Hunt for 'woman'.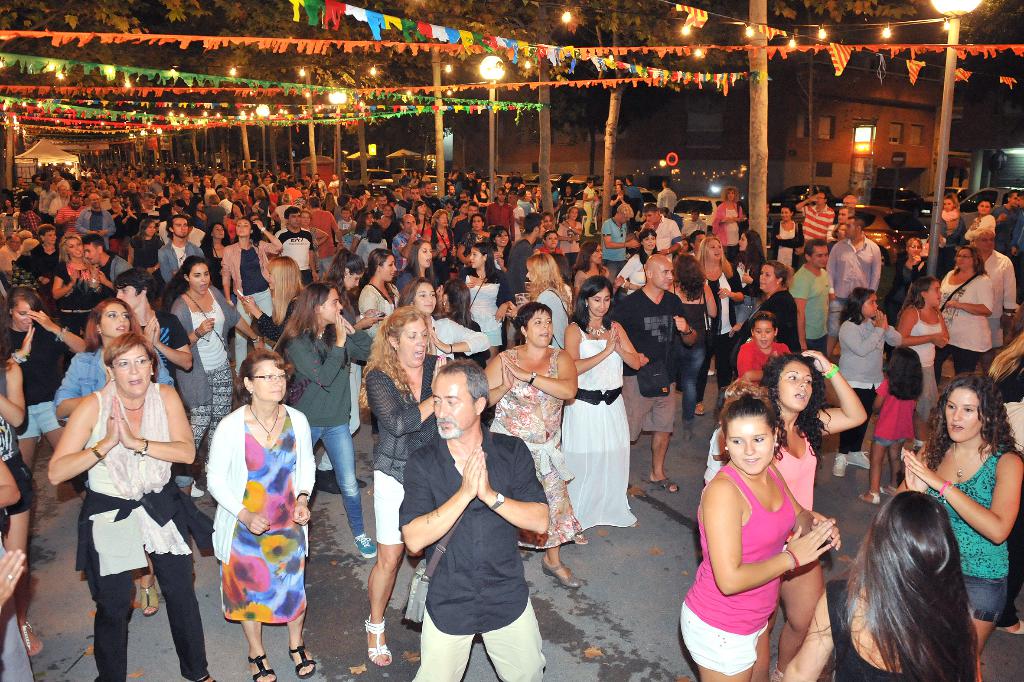
Hunted down at bbox=(766, 486, 976, 681).
